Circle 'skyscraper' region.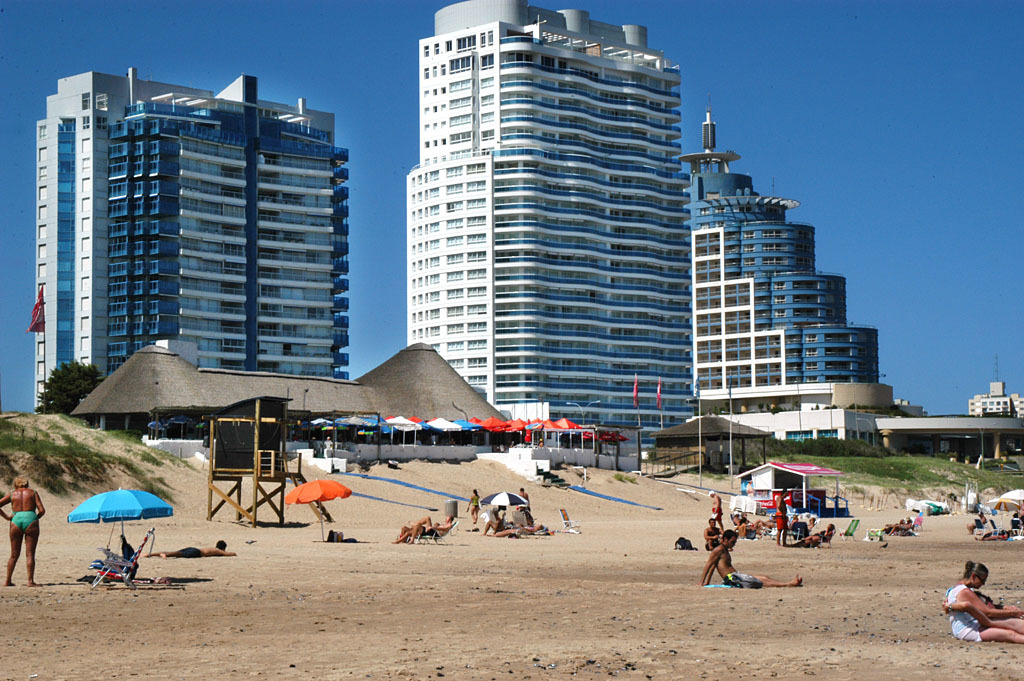
Region: (left=394, top=24, right=725, bottom=409).
